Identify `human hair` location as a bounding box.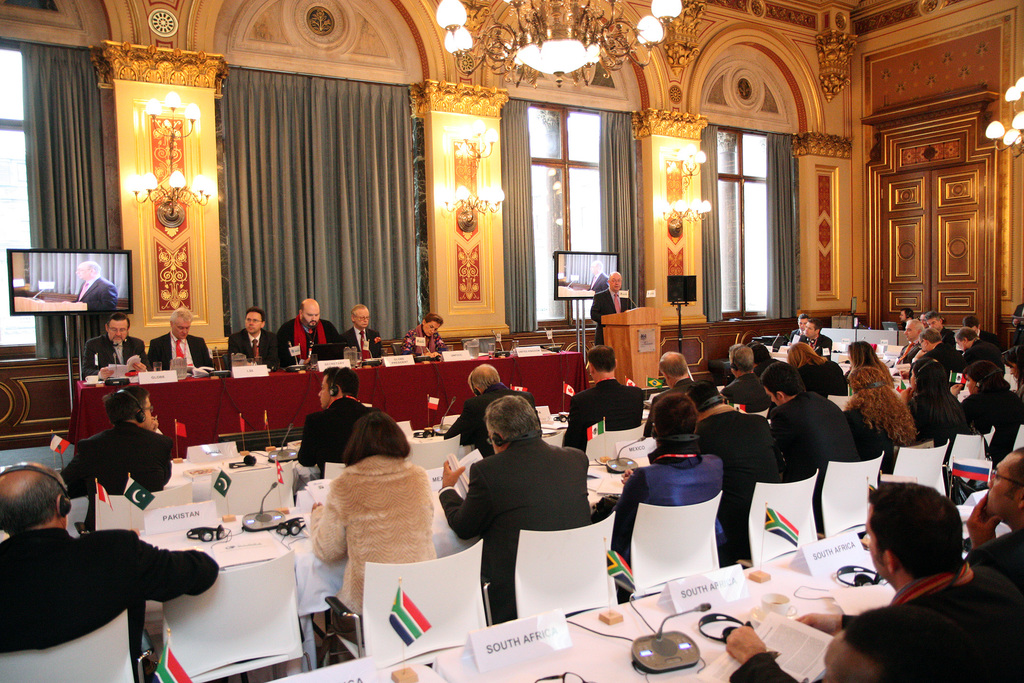
select_region(799, 314, 811, 324).
